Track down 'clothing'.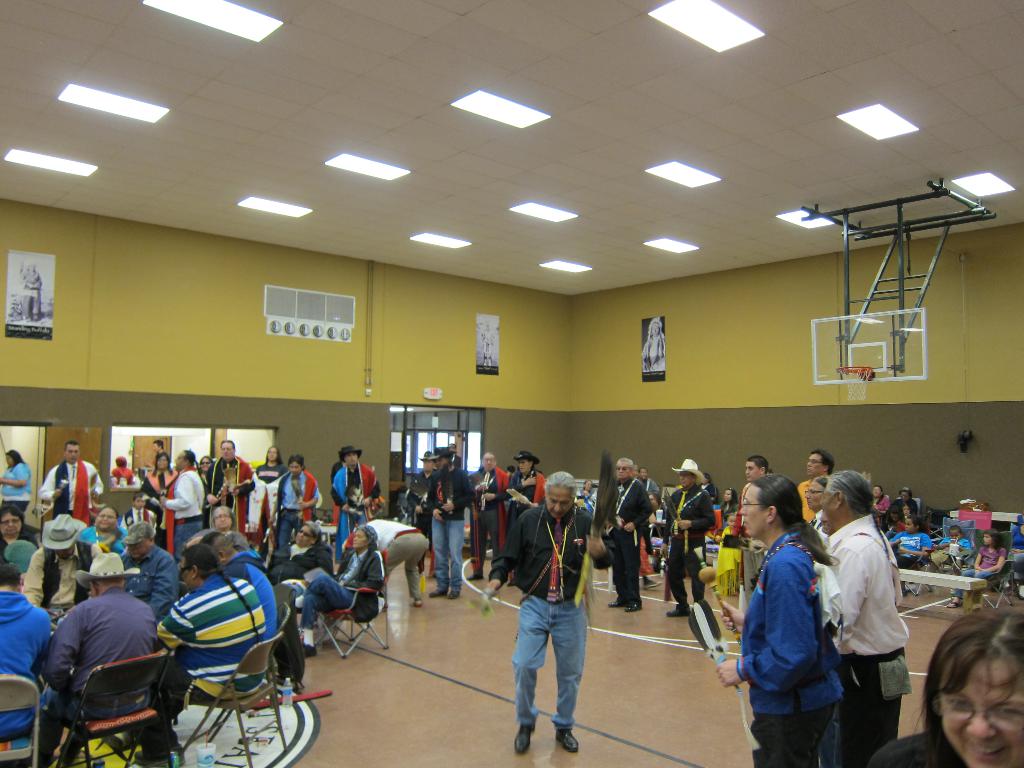
Tracked to (141,567,280,753).
